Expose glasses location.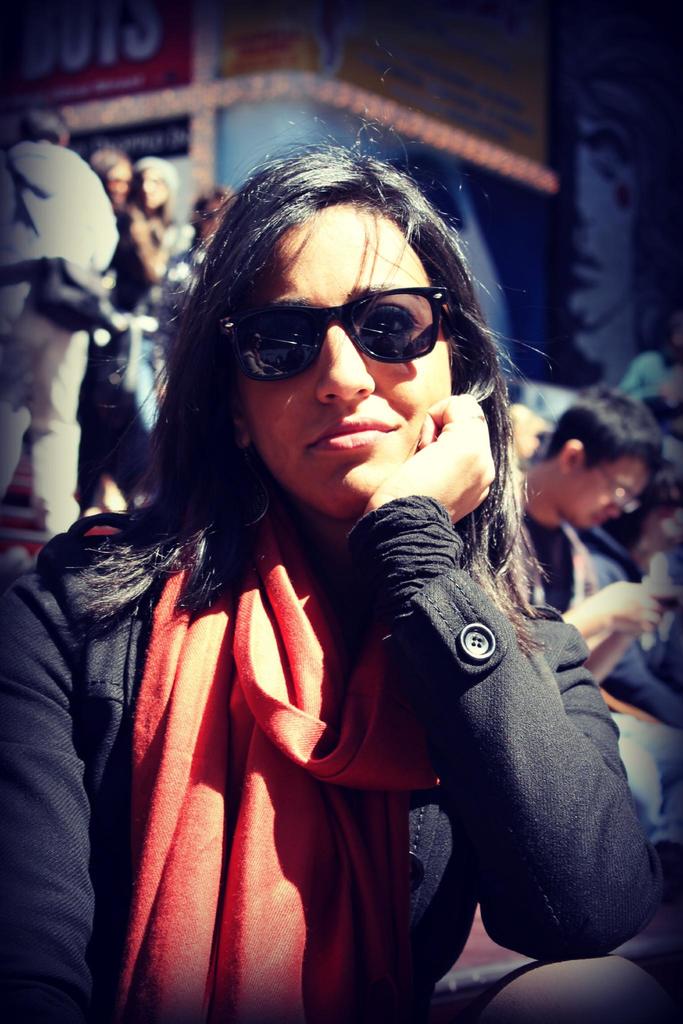
Exposed at crop(602, 472, 643, 517).
